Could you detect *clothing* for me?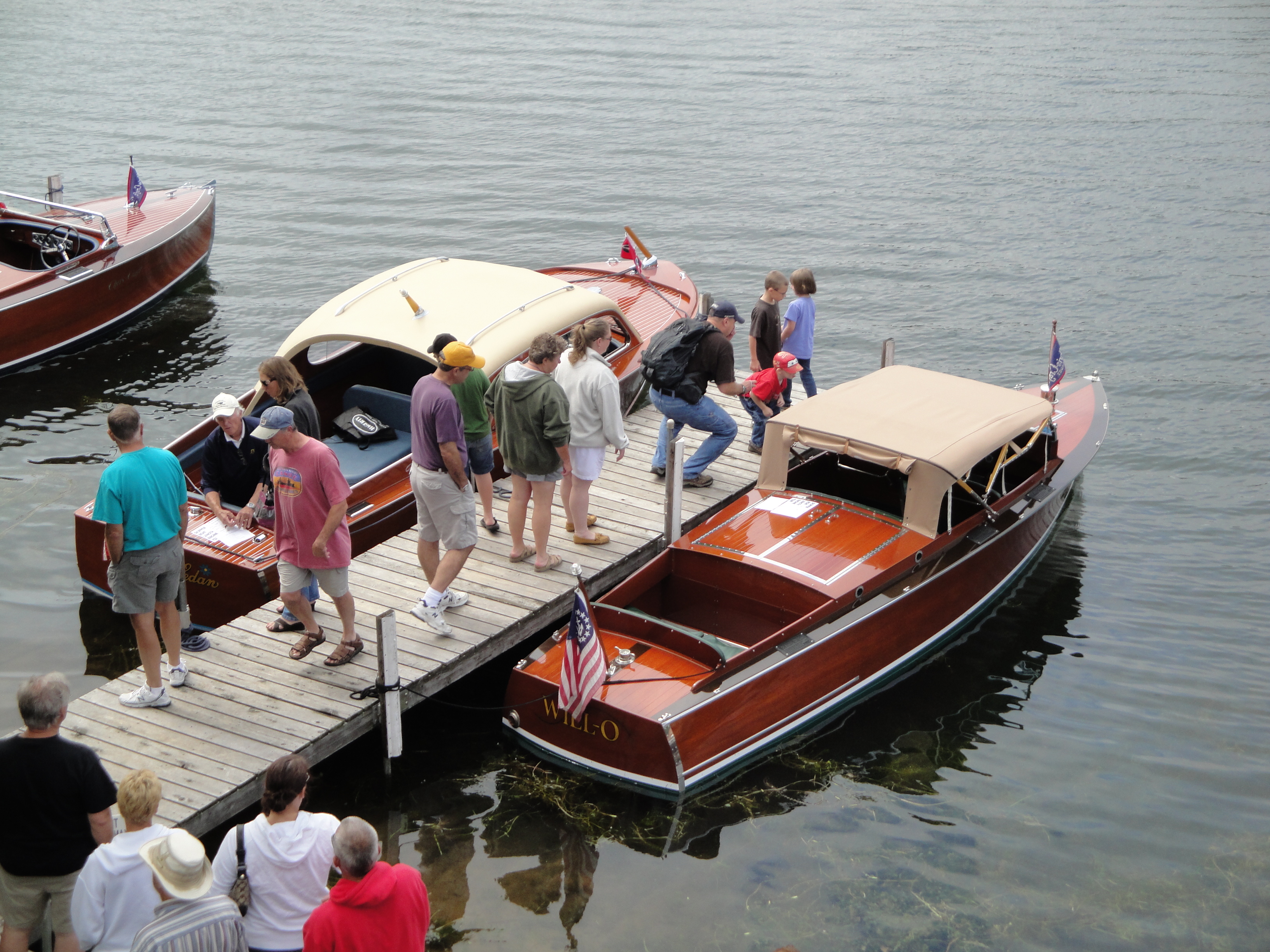
Detection result: detection(79, 315, 132, 369).
